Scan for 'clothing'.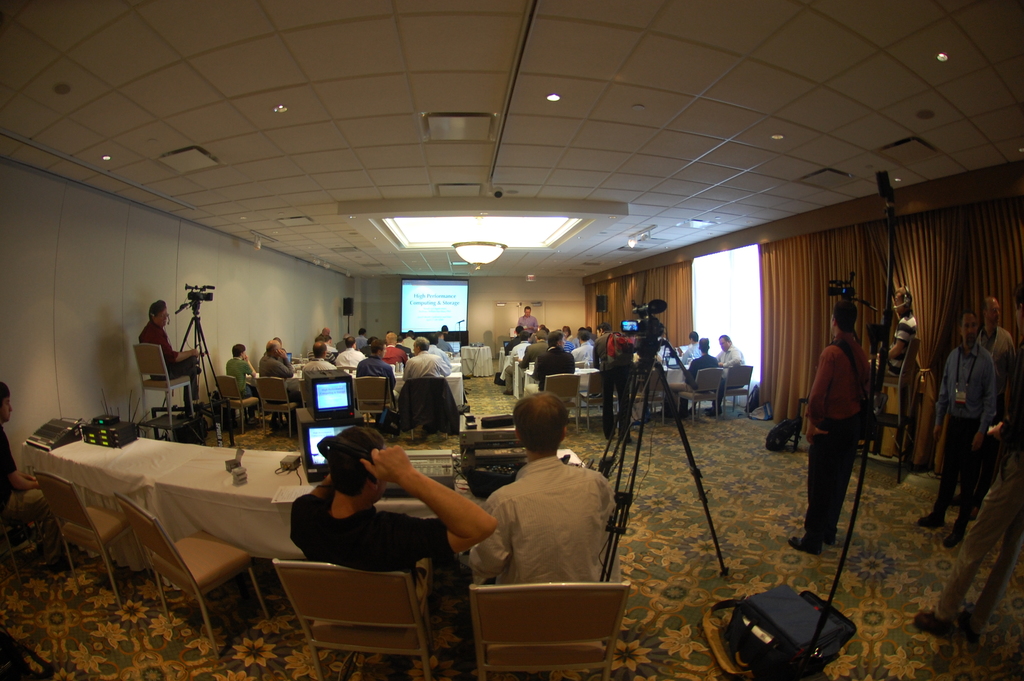
Scan result: x1=253 y1=349 x2=296 y2=419.
